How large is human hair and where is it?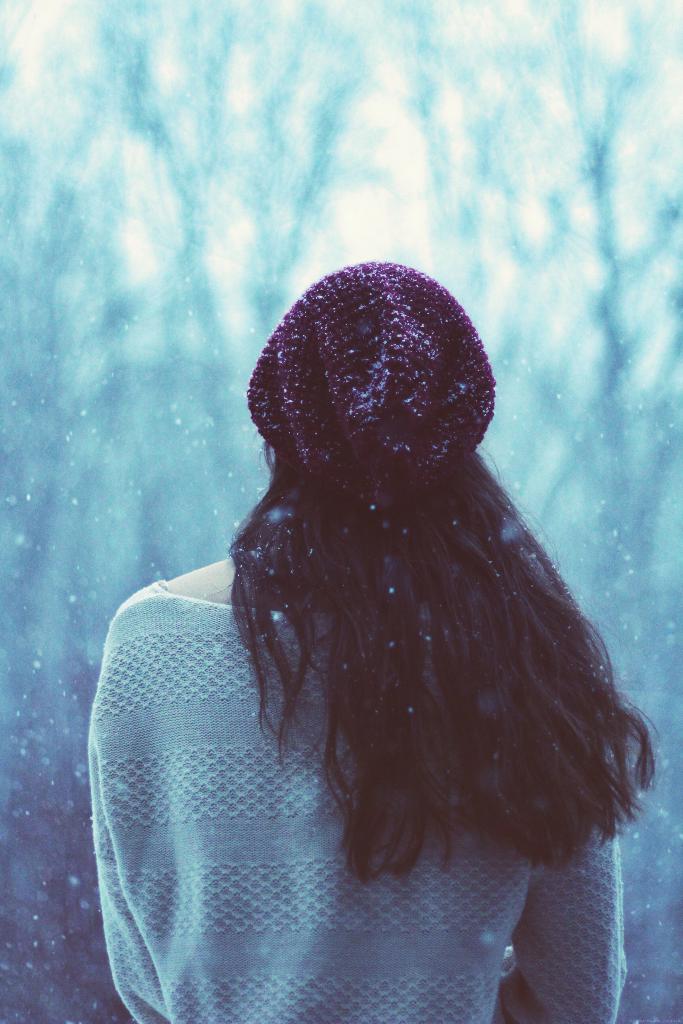
Bounding box: [209, 451, 662, 895].
